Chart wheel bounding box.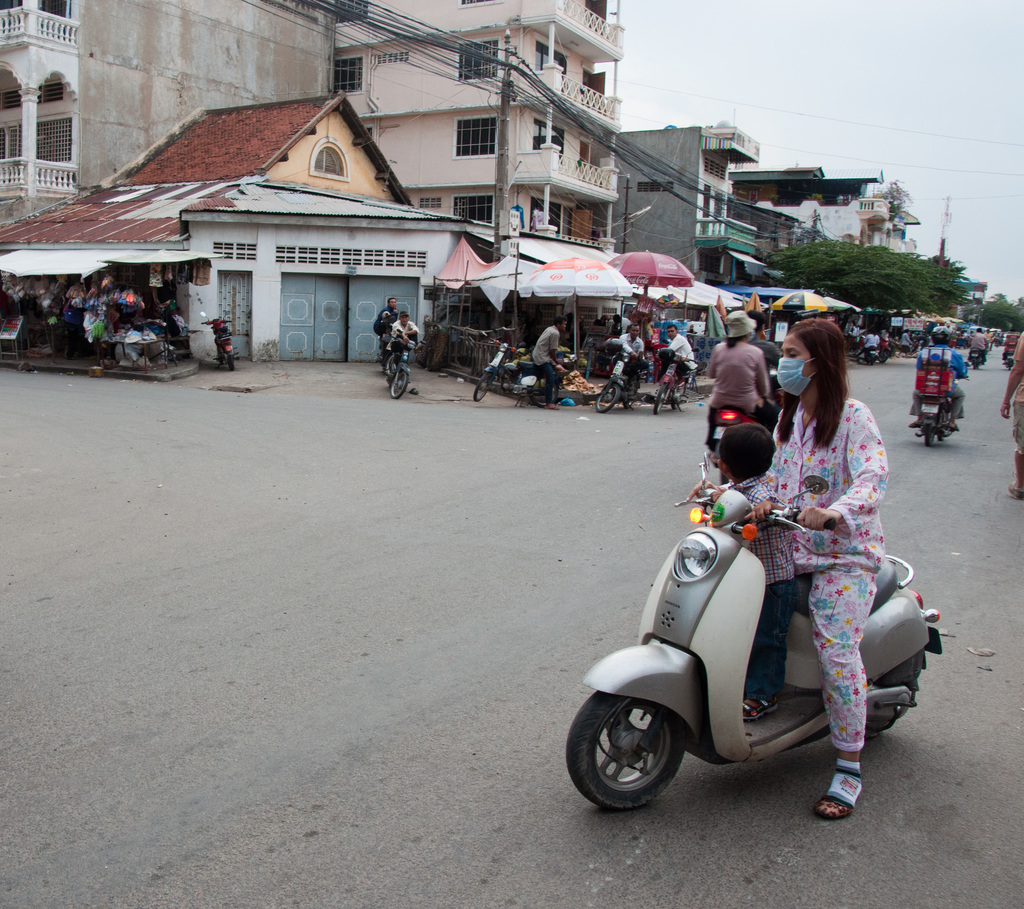
Charted: {"left": 225, "top": 356, "right": 236, "bottom": 373}.
